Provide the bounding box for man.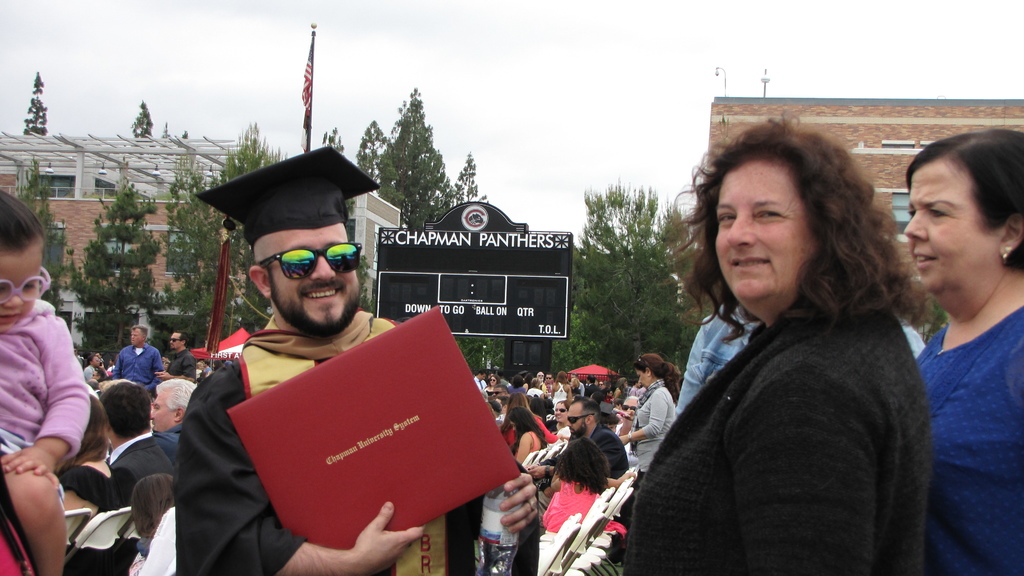
(565, 388, 630, 476).
